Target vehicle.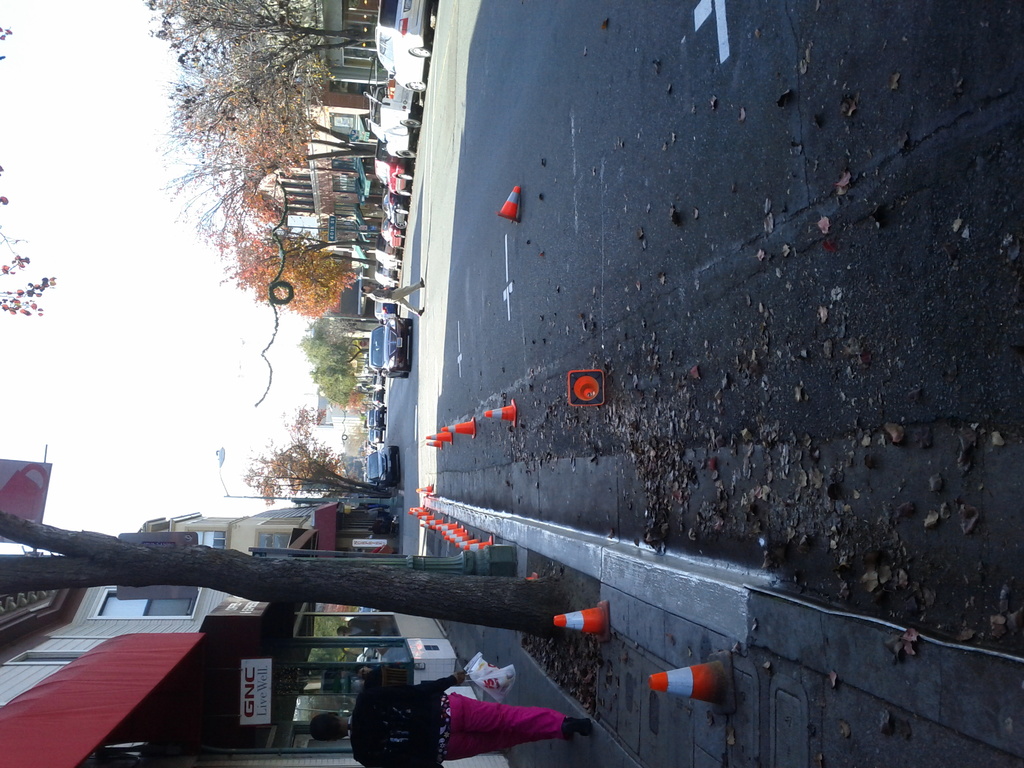
Target region: locate(376, 158, 419, 202).
